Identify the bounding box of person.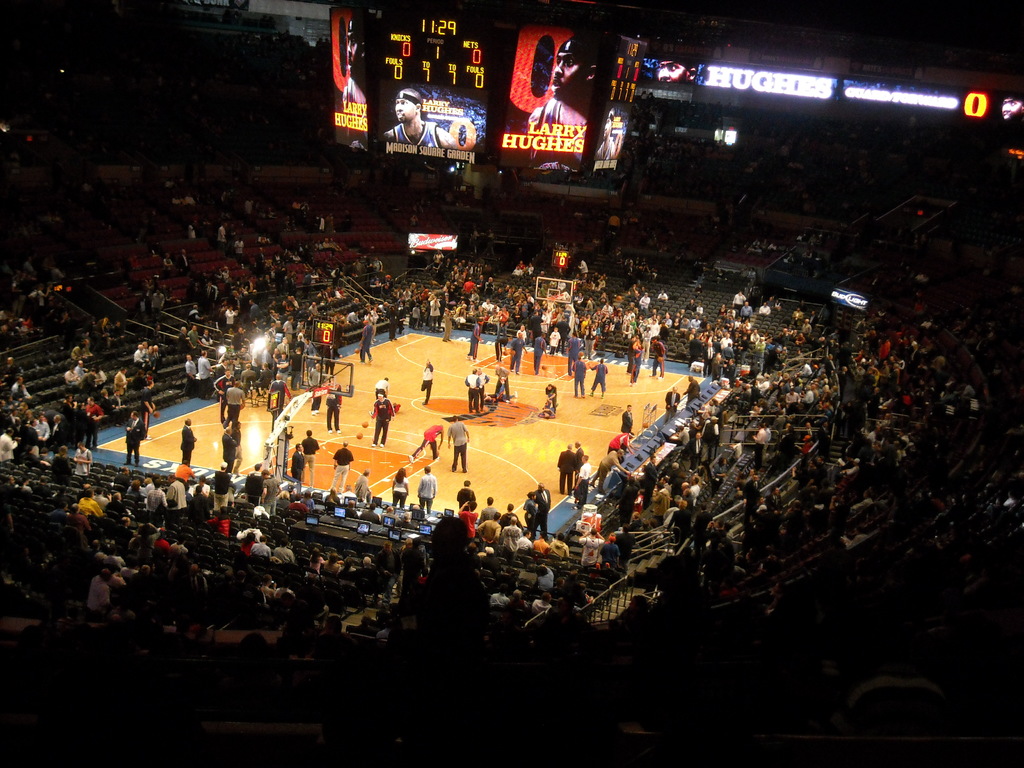
locate(620, 402, 634, 433).
